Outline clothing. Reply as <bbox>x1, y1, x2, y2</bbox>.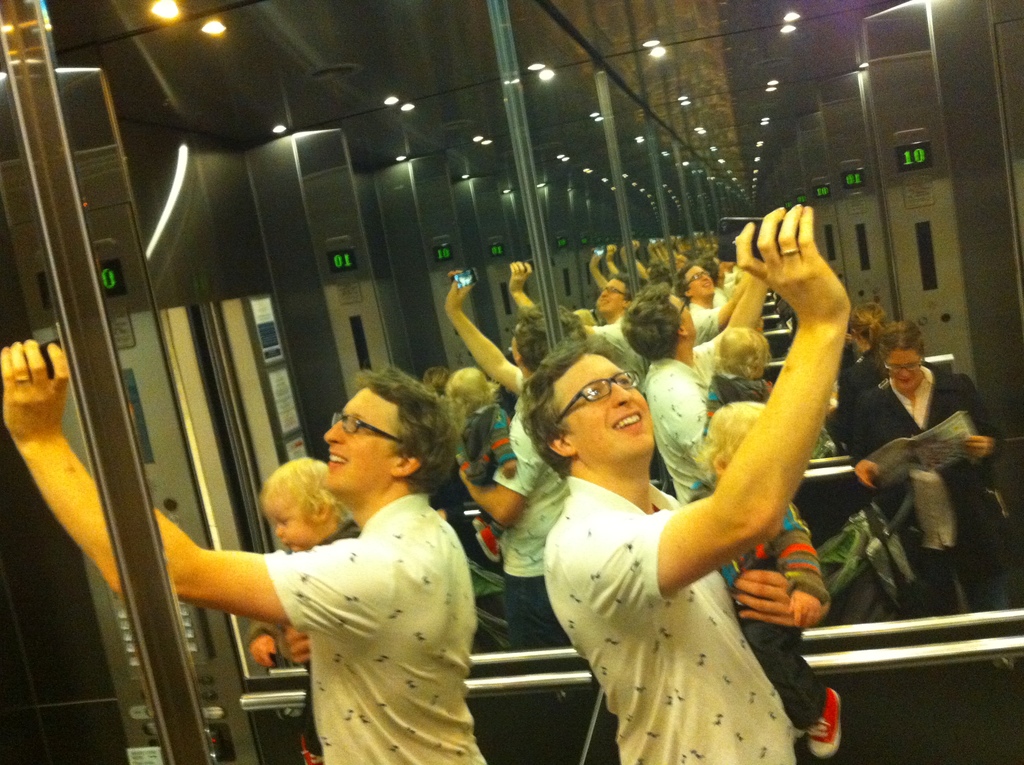
<bbox>497, 368, 579, 577</bbox>.
